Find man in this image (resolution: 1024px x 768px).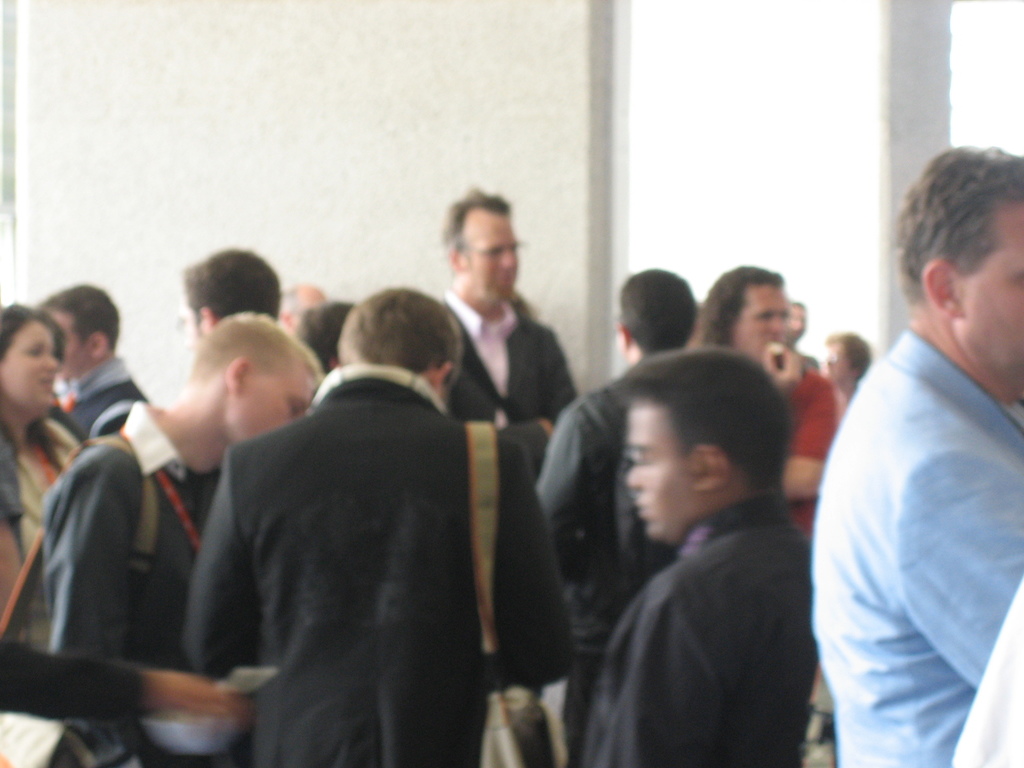
locate(816, 329, 870, 398).
